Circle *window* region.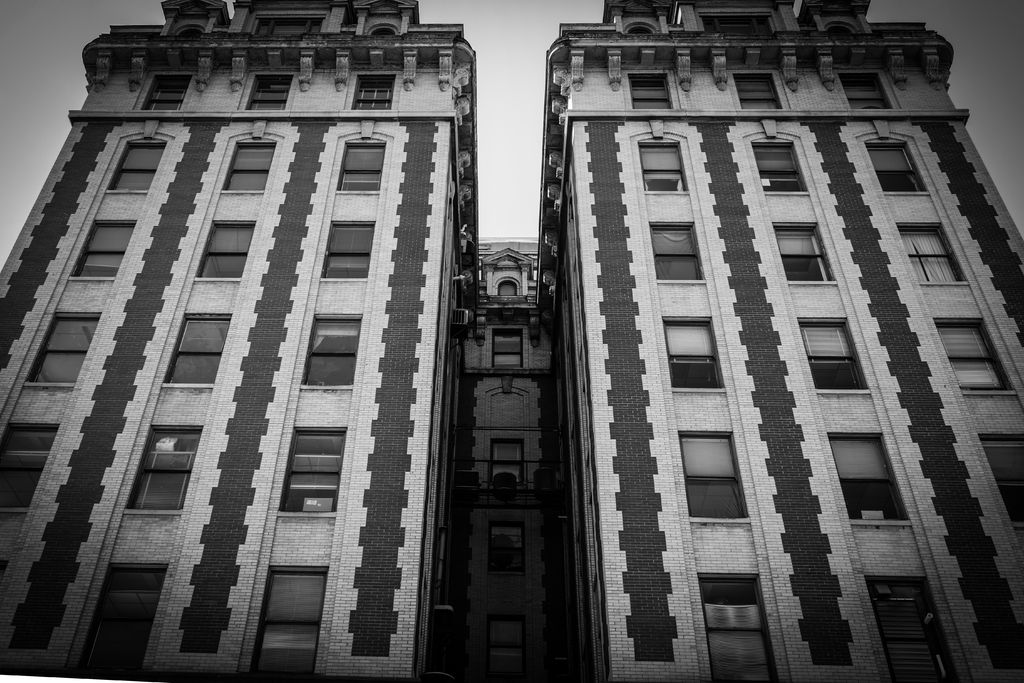
Region: BBox(481, 258, 522, 298).
